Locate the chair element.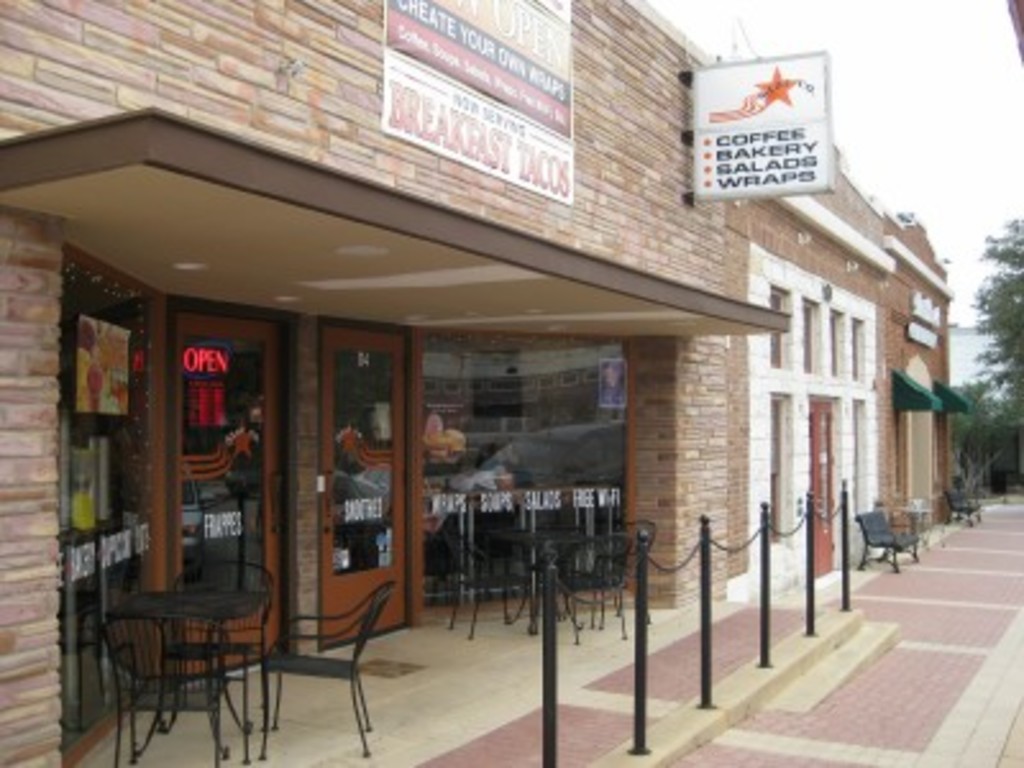
Element bbox: 556 532 632 637.
